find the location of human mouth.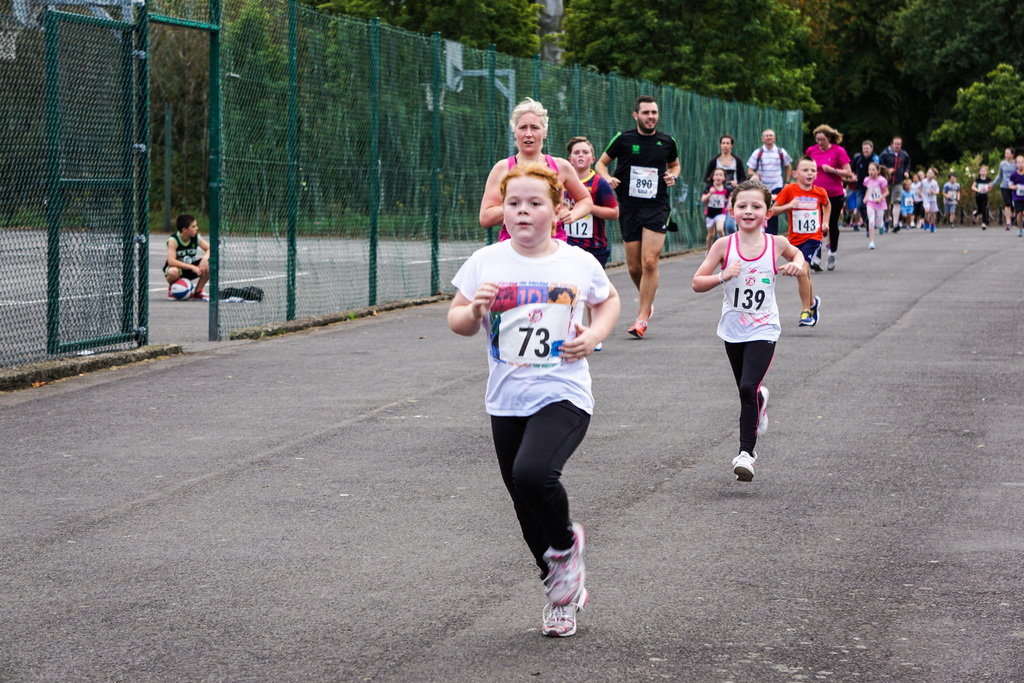
Location: [646,119,656,126].
